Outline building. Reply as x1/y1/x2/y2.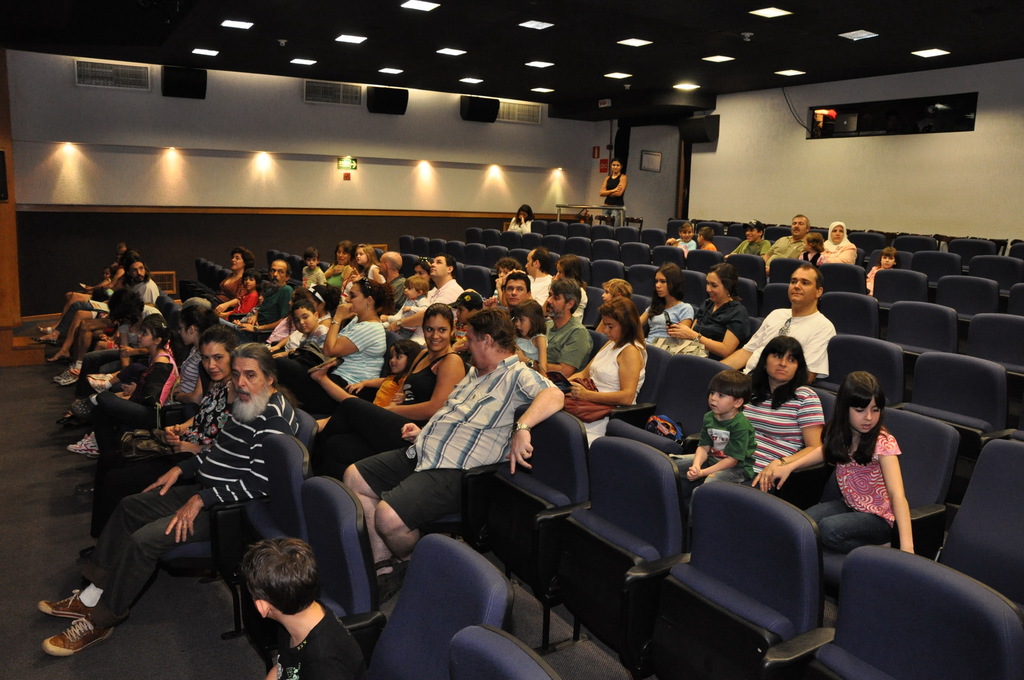
0/0/1023/679.
